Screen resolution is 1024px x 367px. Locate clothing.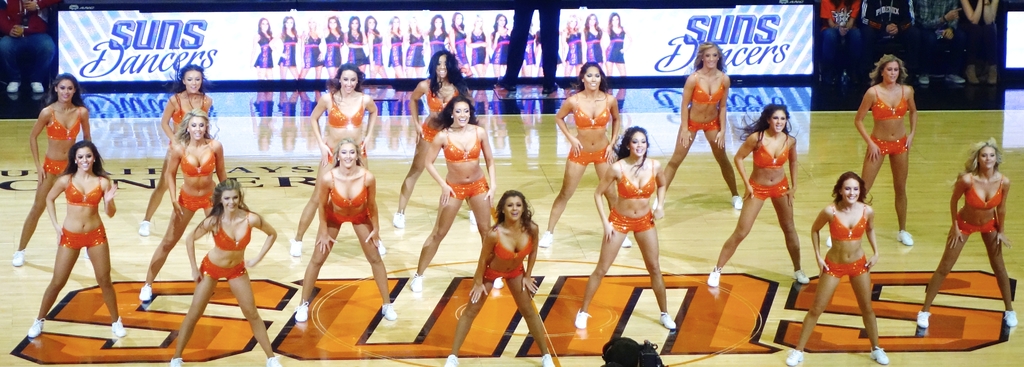
588, 30, 601, 64.
